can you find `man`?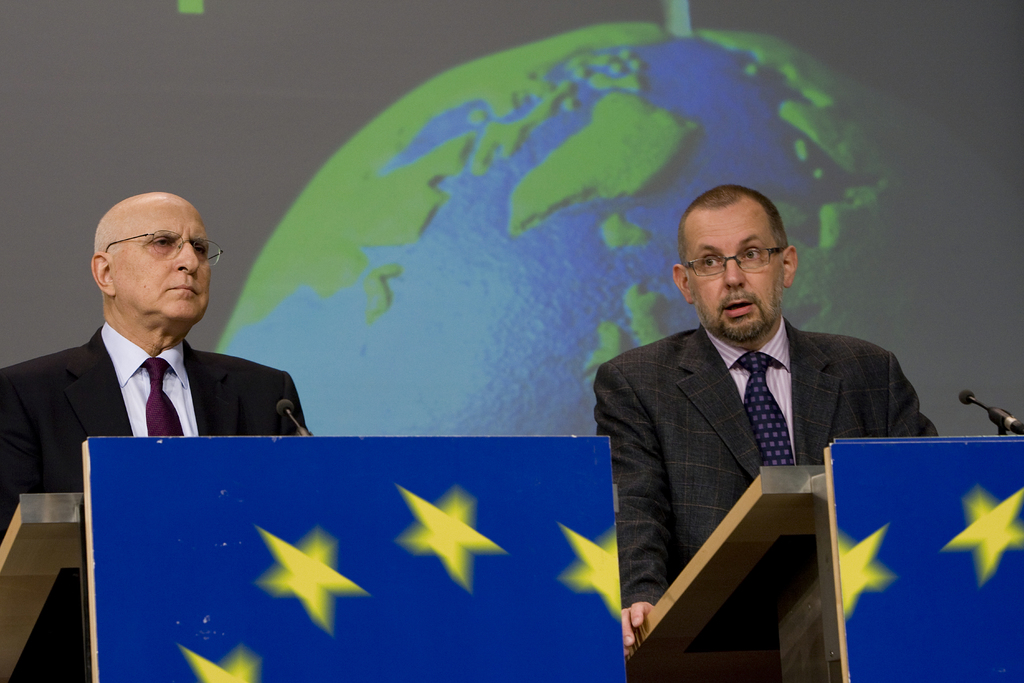
Yes, bounding box: crop(591, 180, 942, 655).
